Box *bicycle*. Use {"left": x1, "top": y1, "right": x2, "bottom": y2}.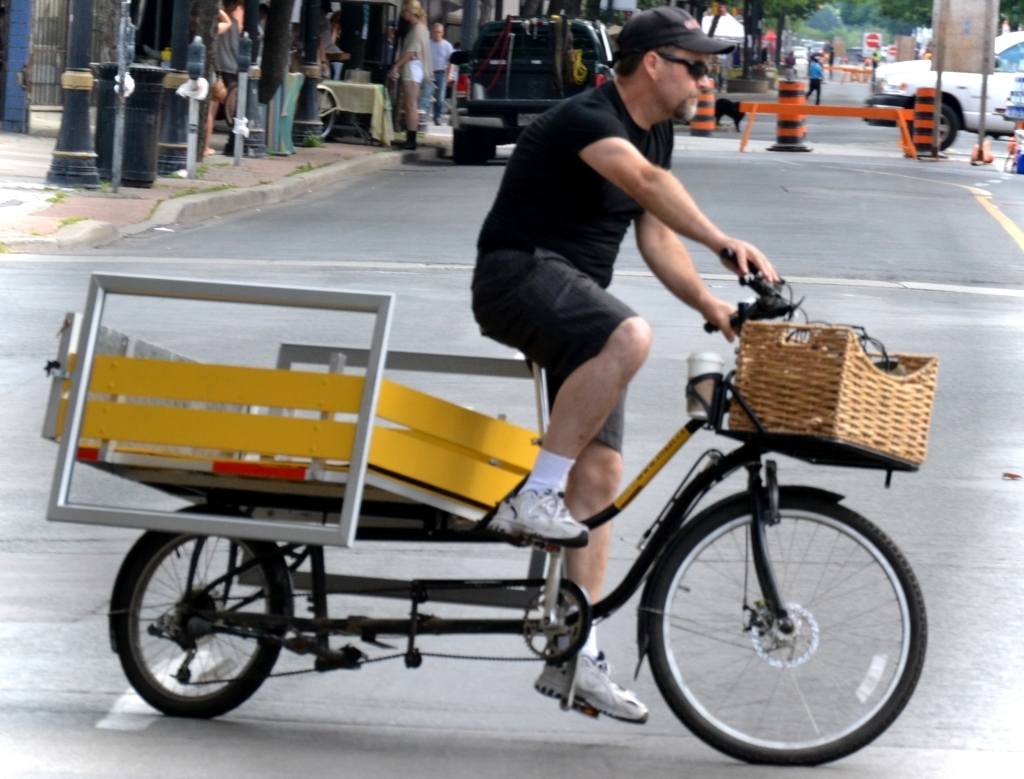
{"left": 94, "top": 250, "right": 935, "bottom": 762}.
